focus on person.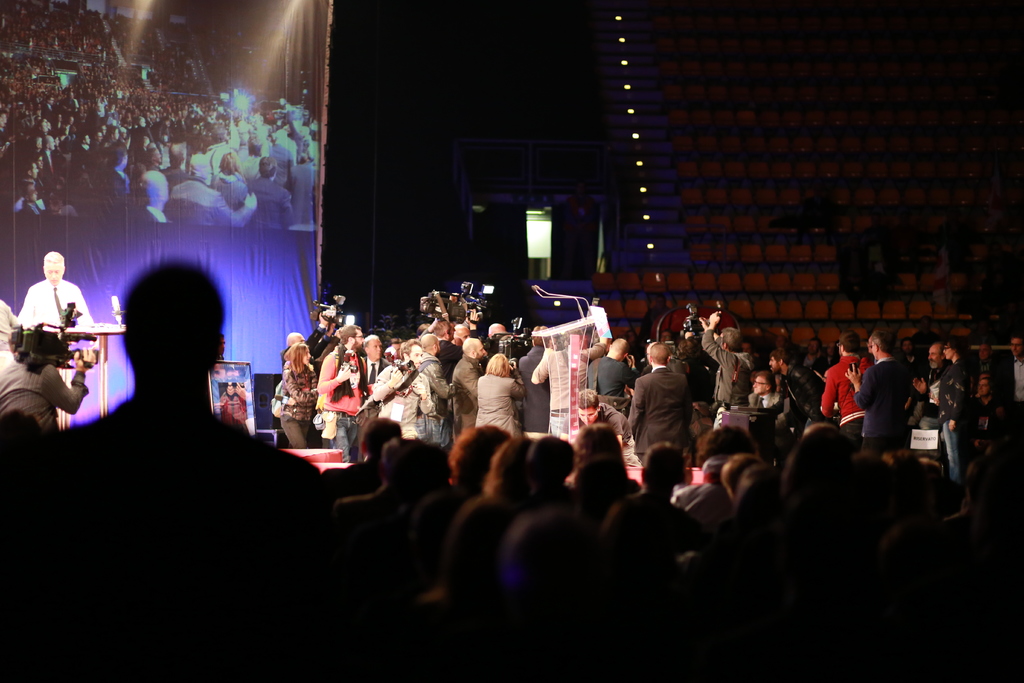
Focused at 235:365:247:378.
